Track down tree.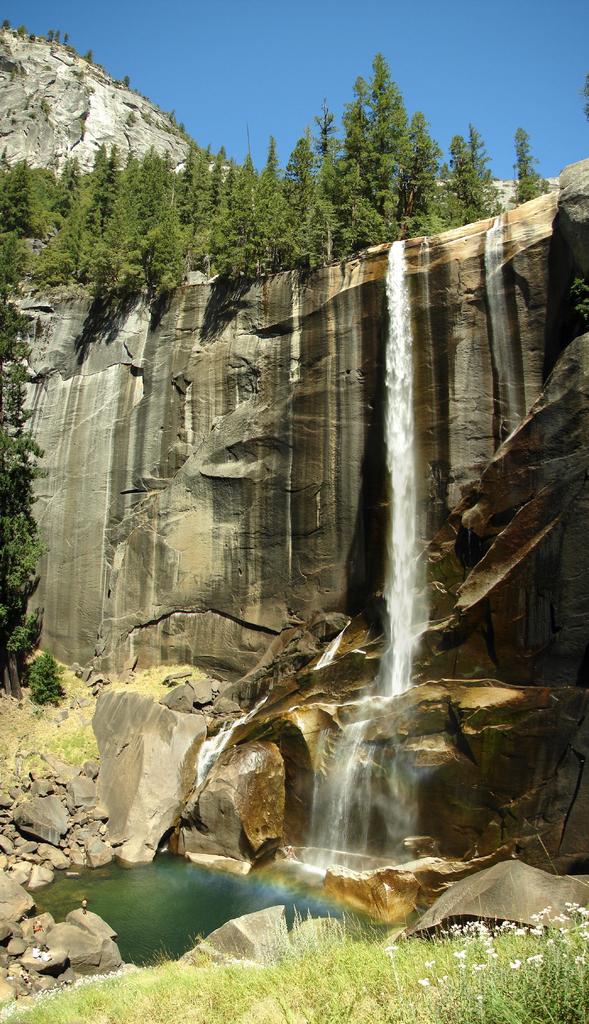
Tracked to bbox=(0, 278, 49, 717).
